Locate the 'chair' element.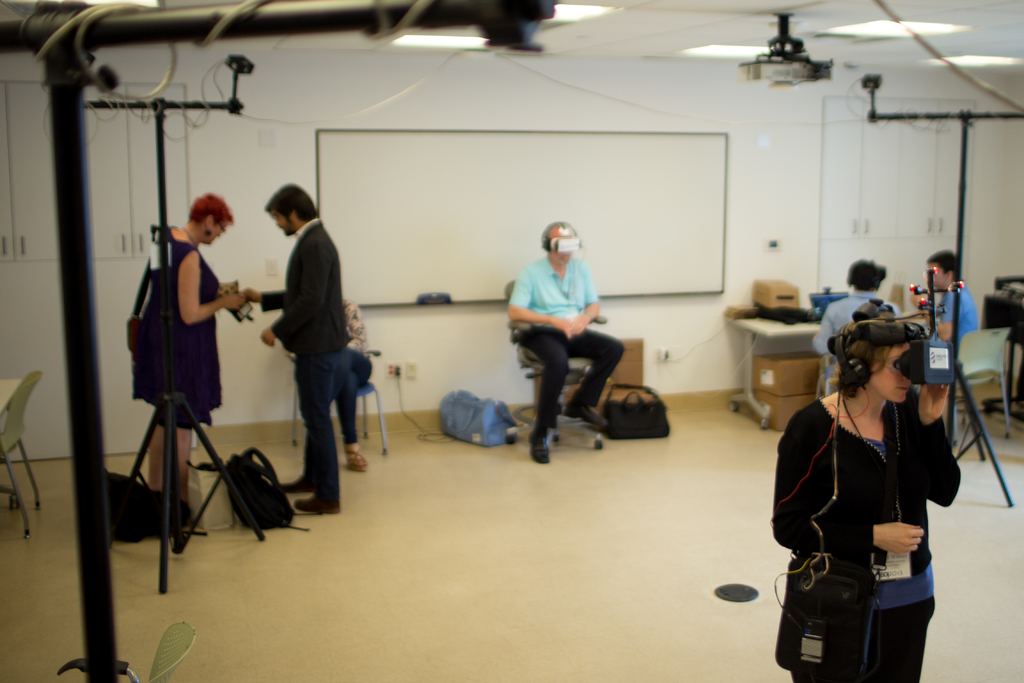
Element bbox: [x1=294, y1=375, x2=388, y2=456].
